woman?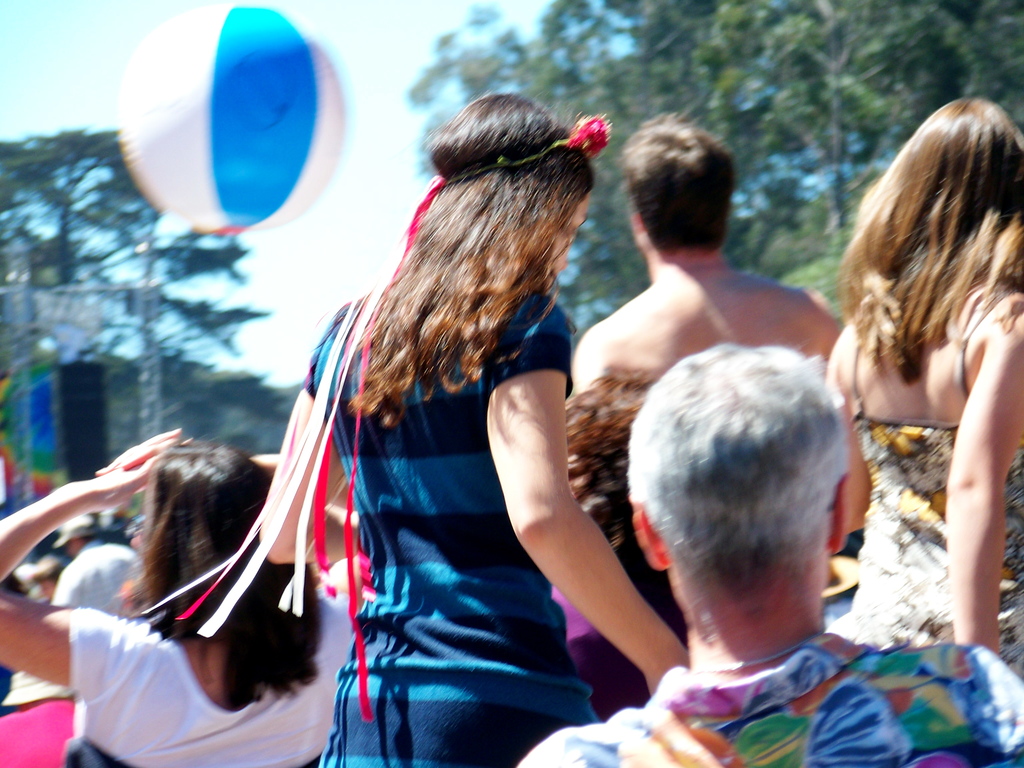
{"left": 0, "top": 426, "right": 356, "bottom": 767}
